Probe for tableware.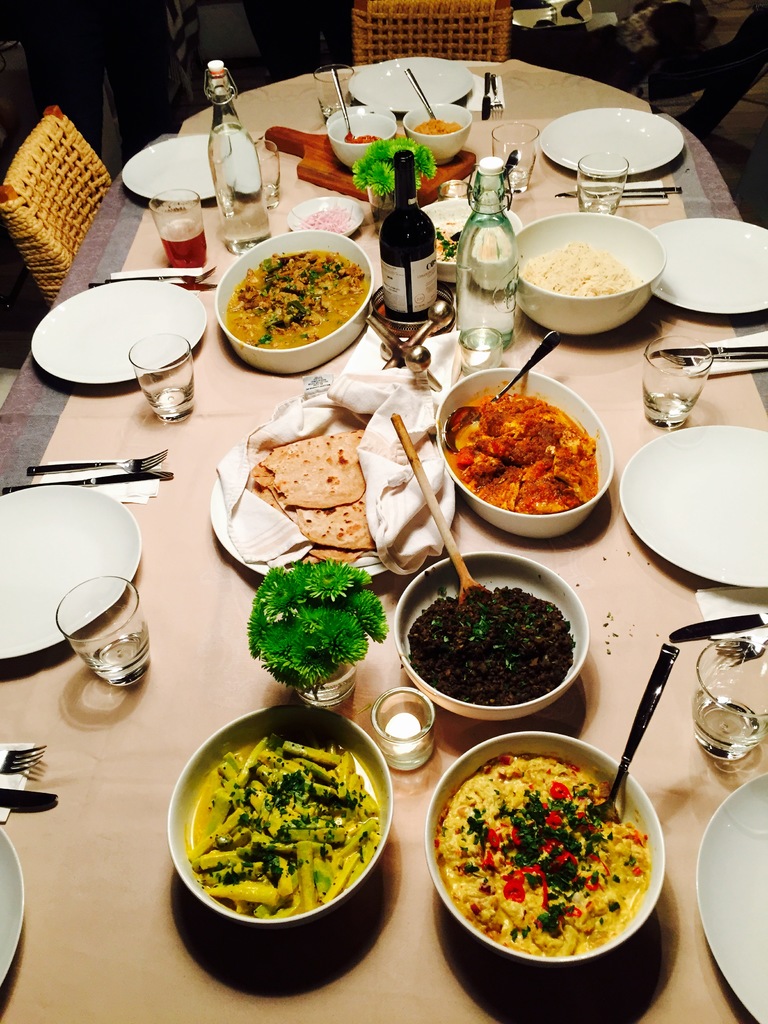
Probe result: 396, 547, 592, 719.
